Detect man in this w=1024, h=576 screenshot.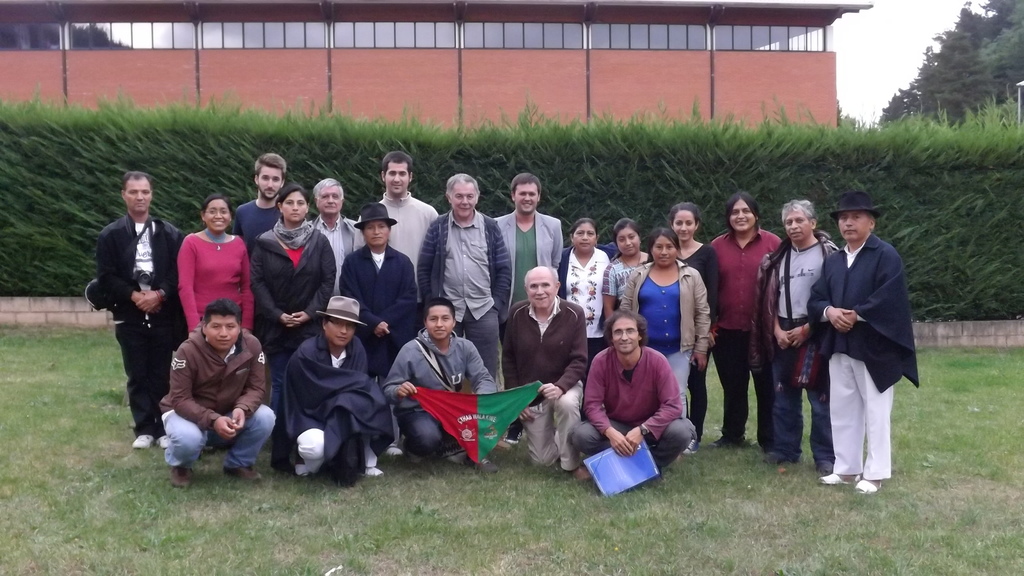
Detection: BBox(308, 177, 374, 301).
